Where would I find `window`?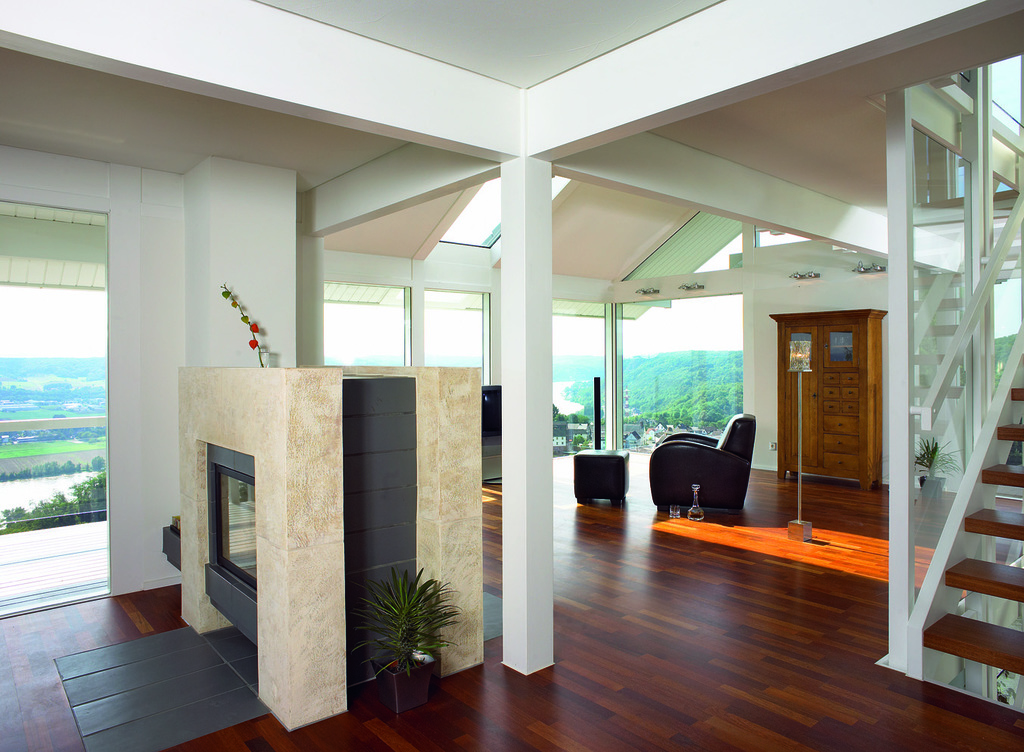
At (x1=421, y1=287, x2=490, y2=386).
